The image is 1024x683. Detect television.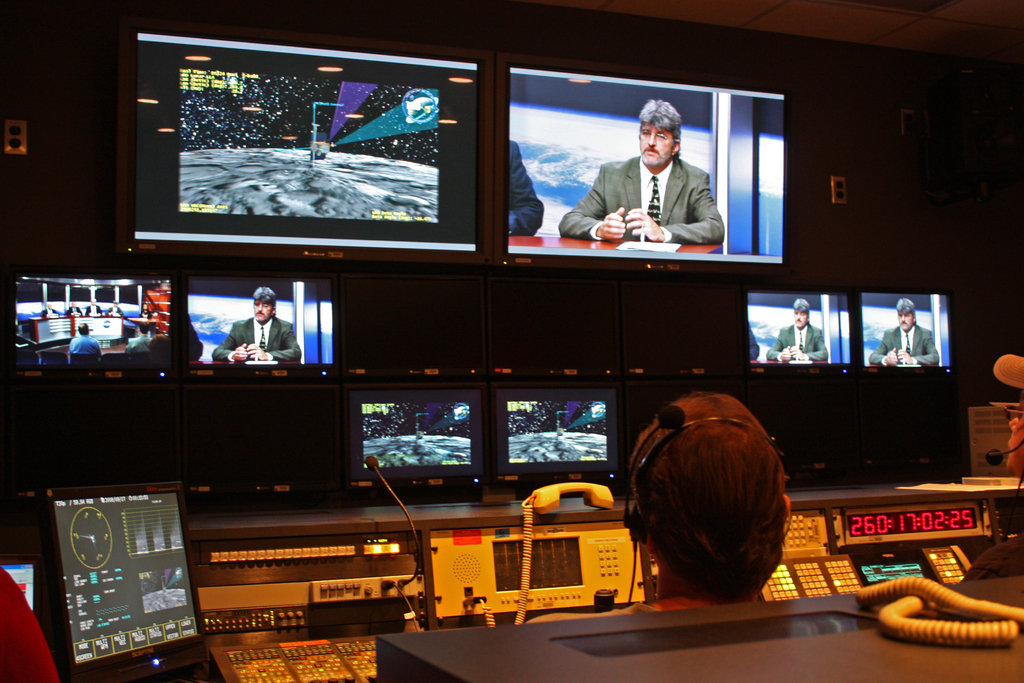
Detection: pyautogui.locateOnScreen(353, 384, 481, 500).
